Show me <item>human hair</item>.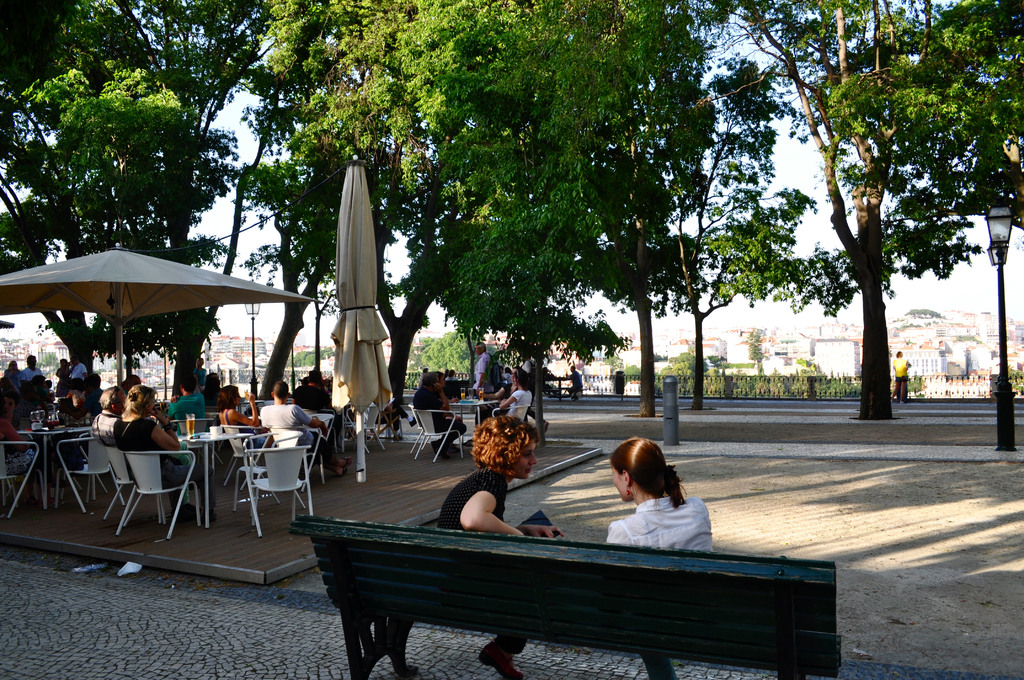
<item>human hair</item> is here: left=0, top=375, right=17, bottom=393.
